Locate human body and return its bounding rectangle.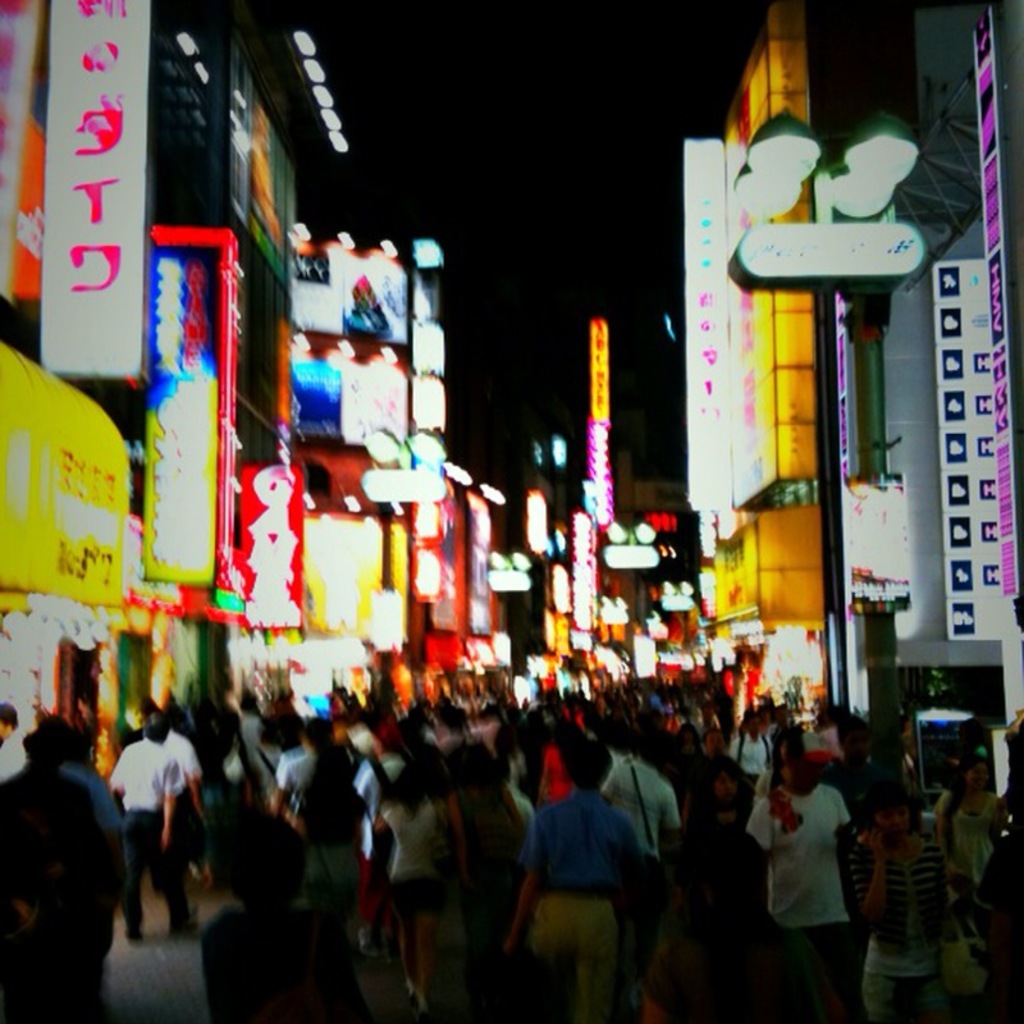
crop(504, 736, 686, 1015).
